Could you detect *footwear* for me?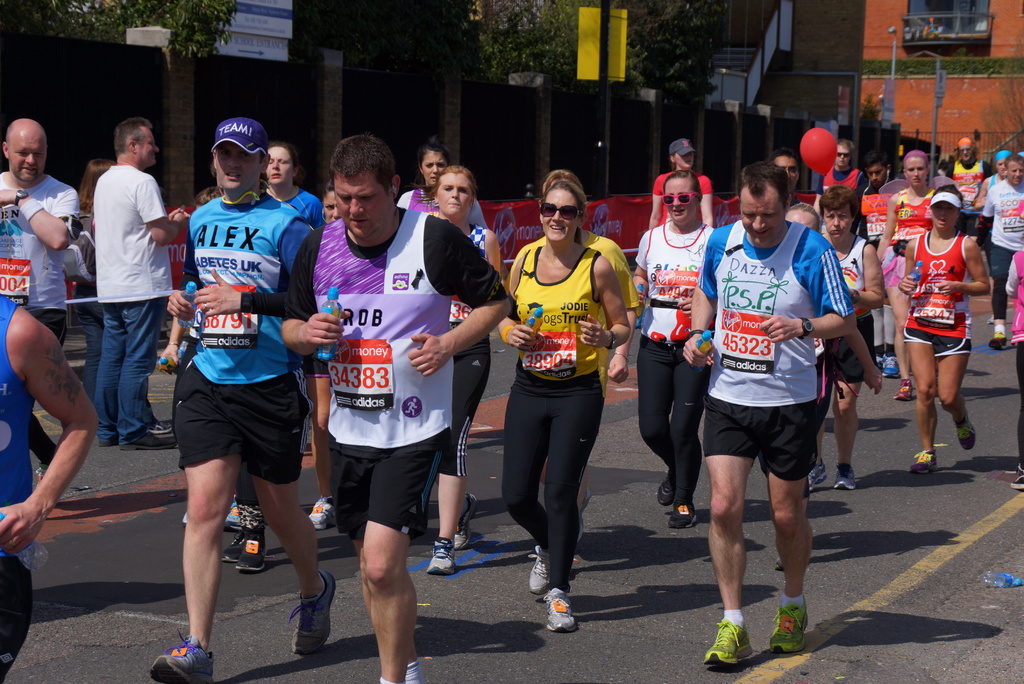
Detection result: region(427, 533, 458, 577).
